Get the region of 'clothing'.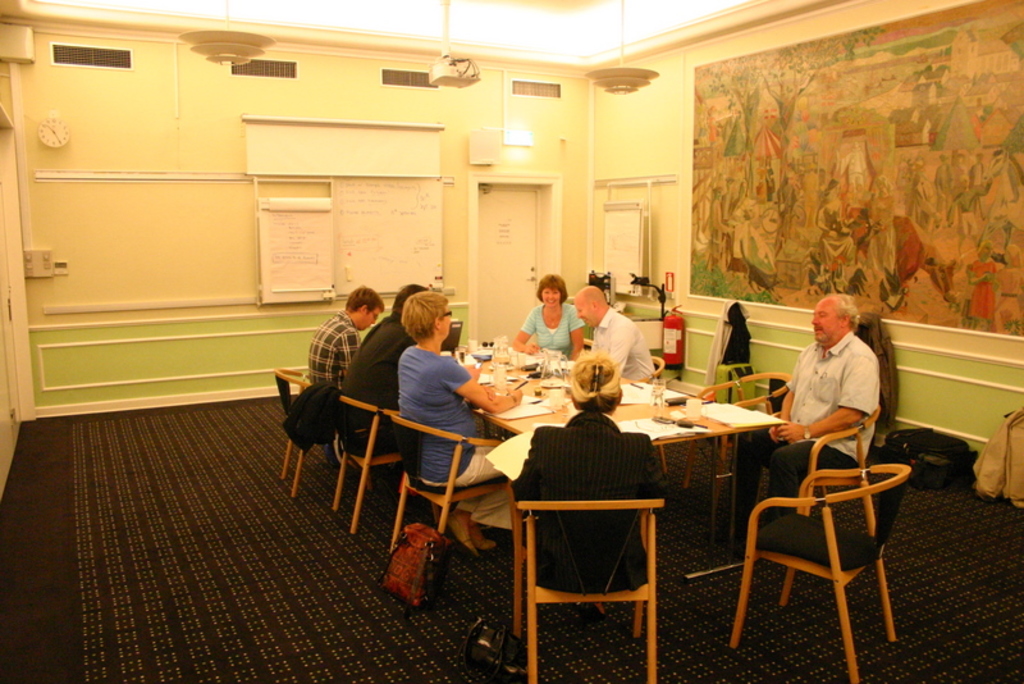
box=[520, 298, 588, 362].
